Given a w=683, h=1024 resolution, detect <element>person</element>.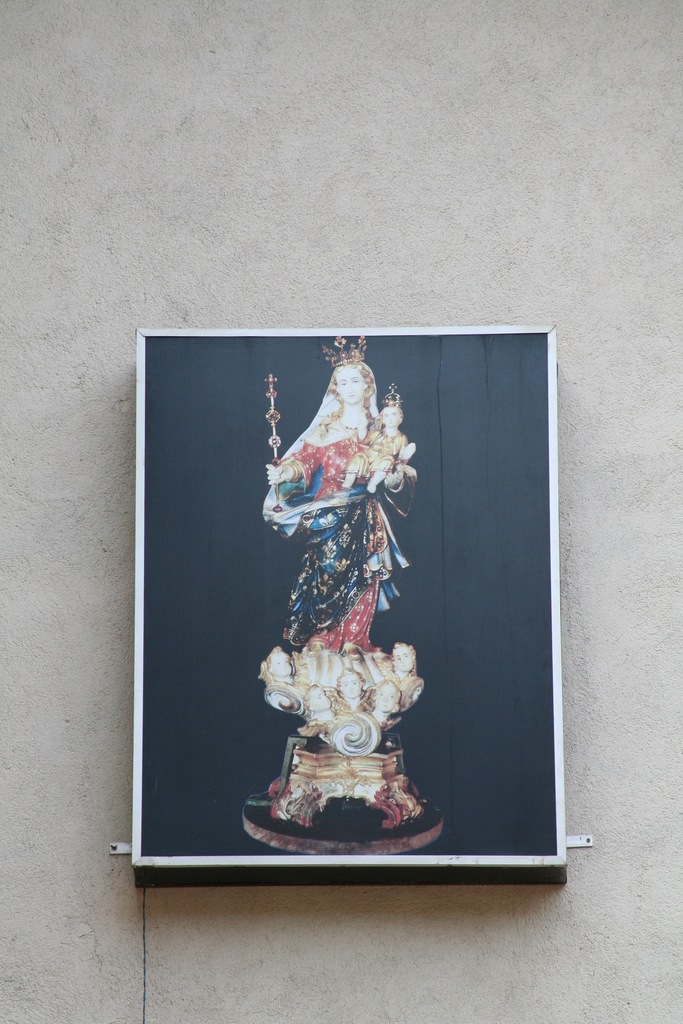
[339,393,413,498].
